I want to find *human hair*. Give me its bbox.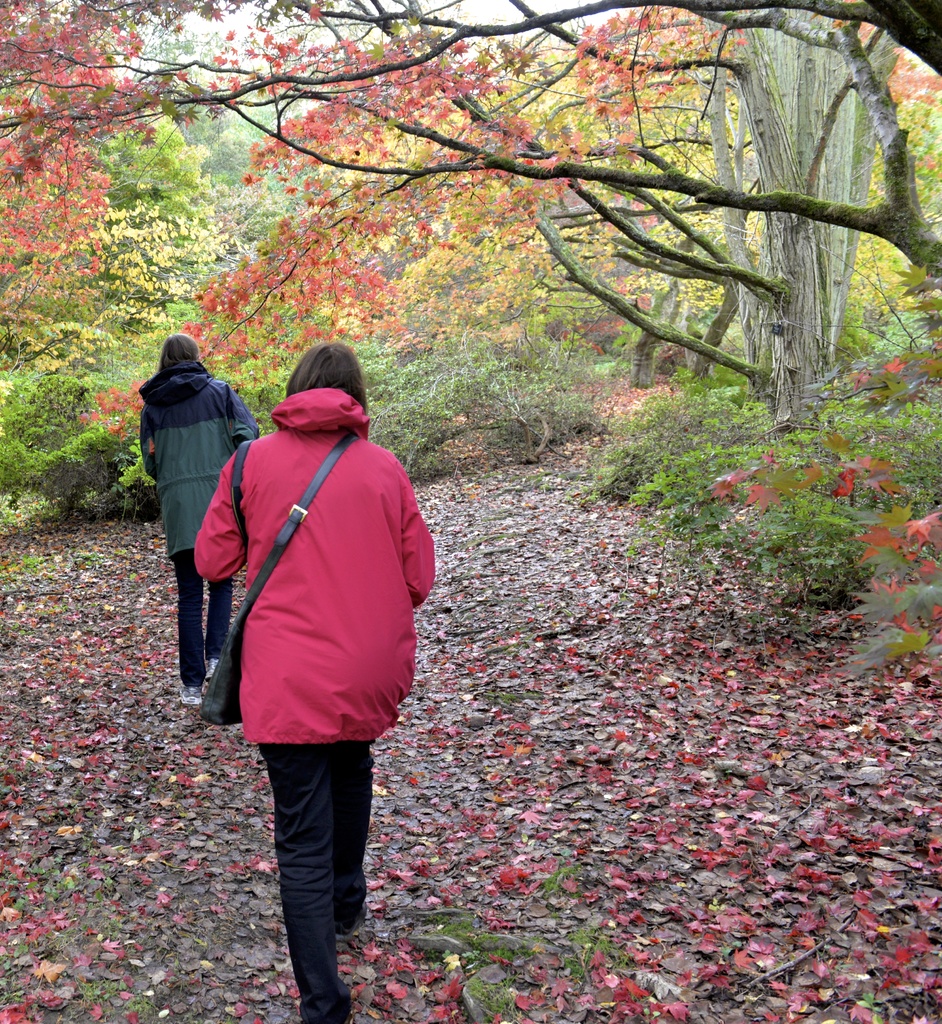
(156,333,200,373).
